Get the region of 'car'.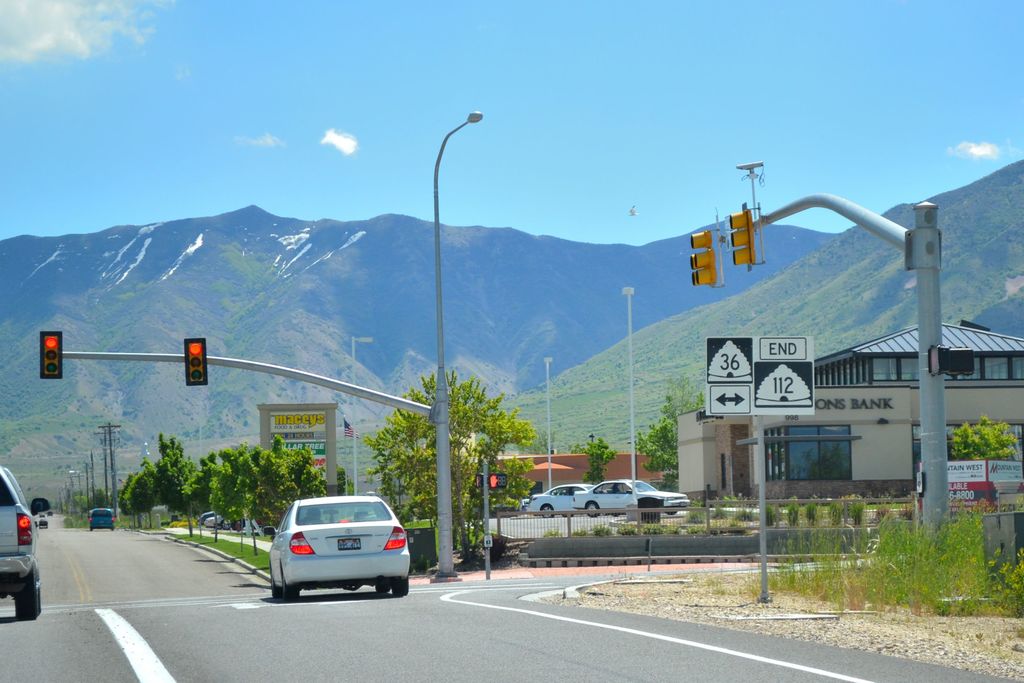
[left=260, top=496, right=413, bottom=597].
